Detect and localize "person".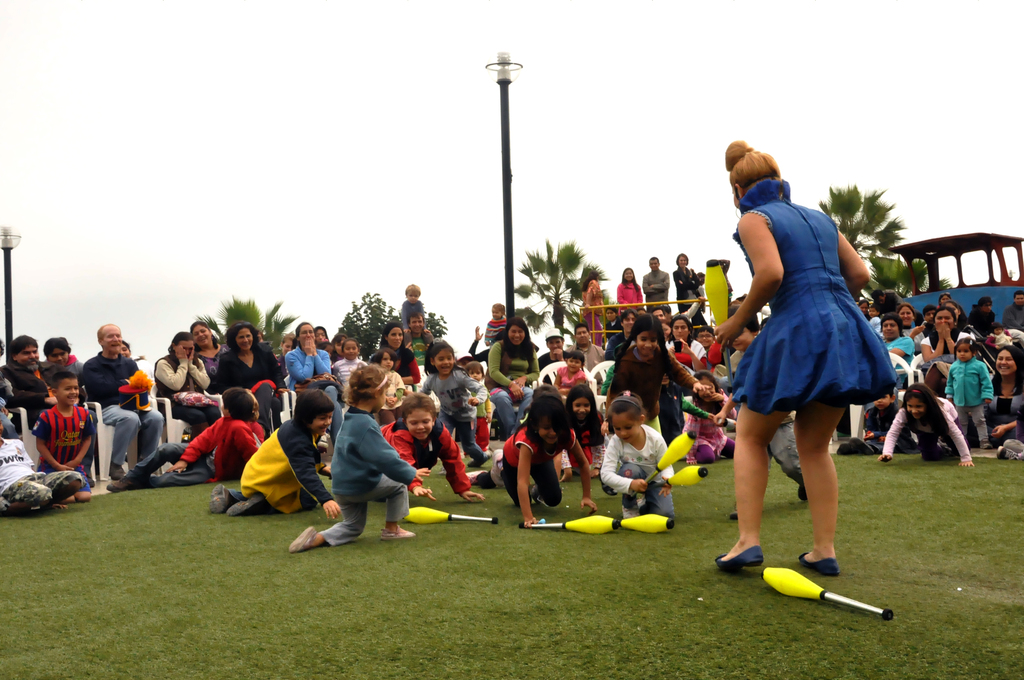
Localized at locate(713, 140, 906, 580).
